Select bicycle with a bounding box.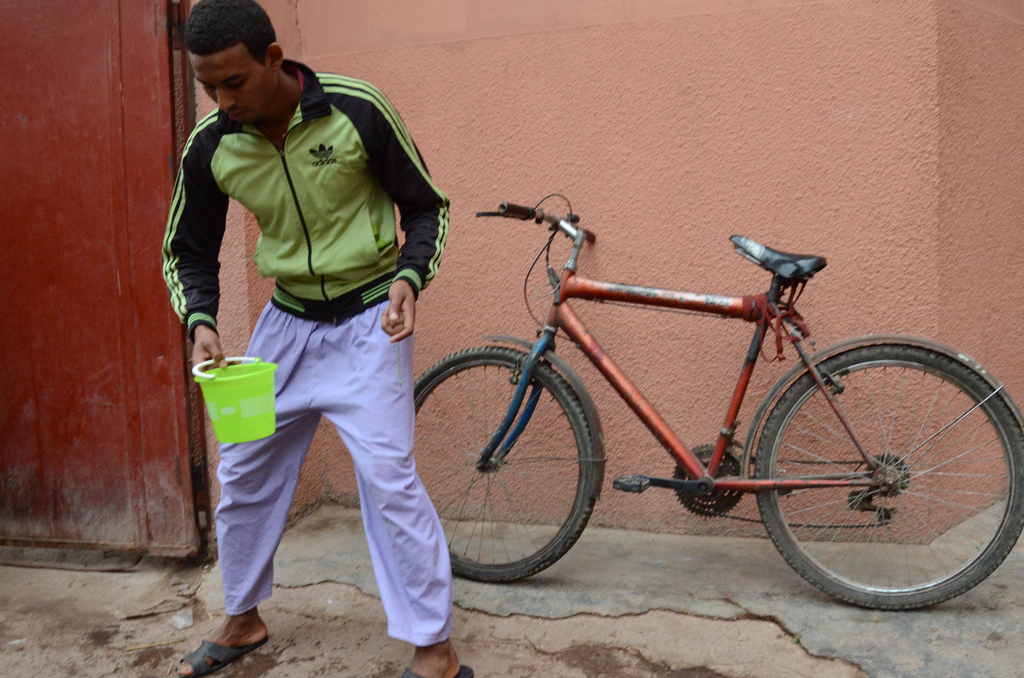
367 193 1004 626.
